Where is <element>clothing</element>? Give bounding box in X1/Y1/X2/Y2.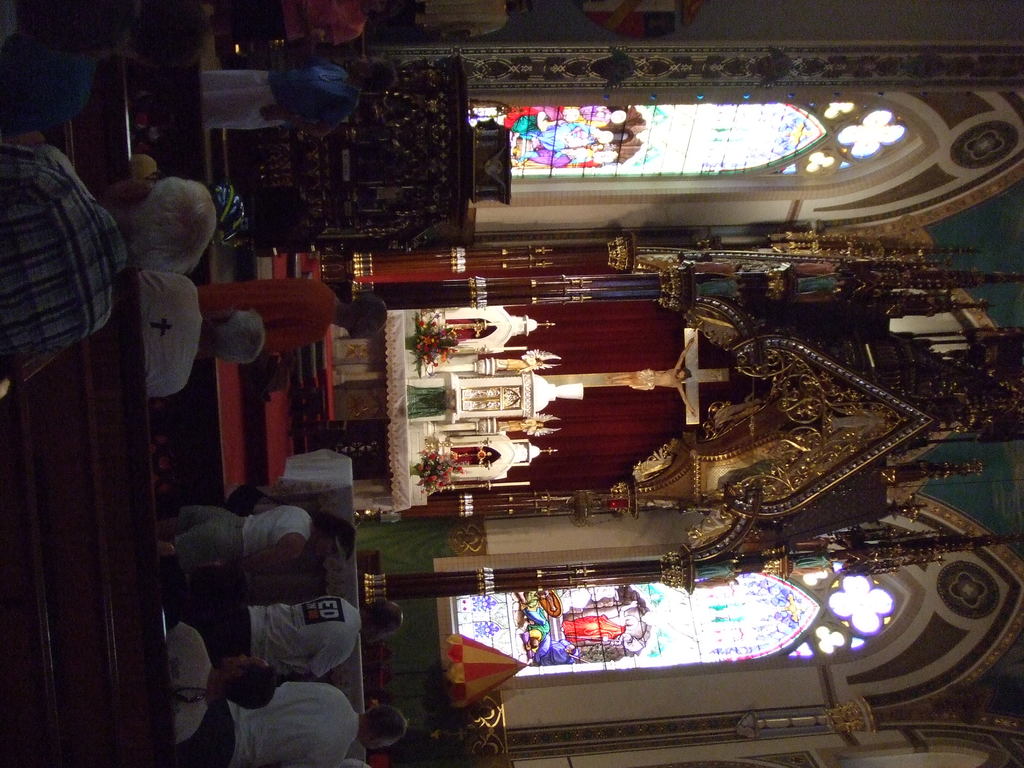
167/616/214/750.
